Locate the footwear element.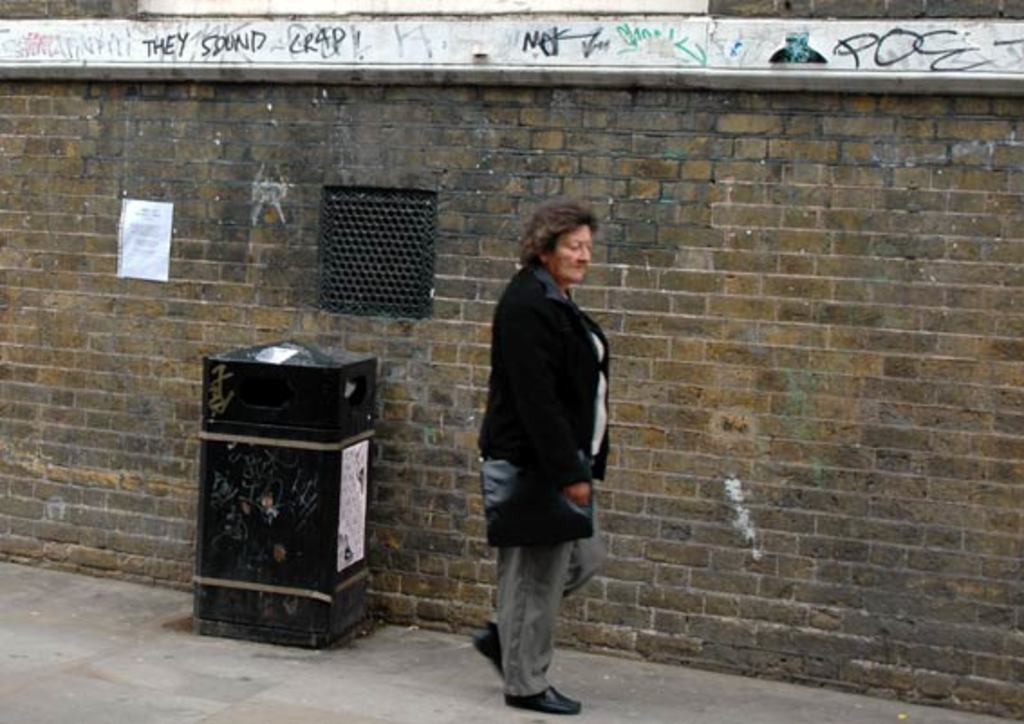
Element bbox: box=[504, 684, 583, 717].
